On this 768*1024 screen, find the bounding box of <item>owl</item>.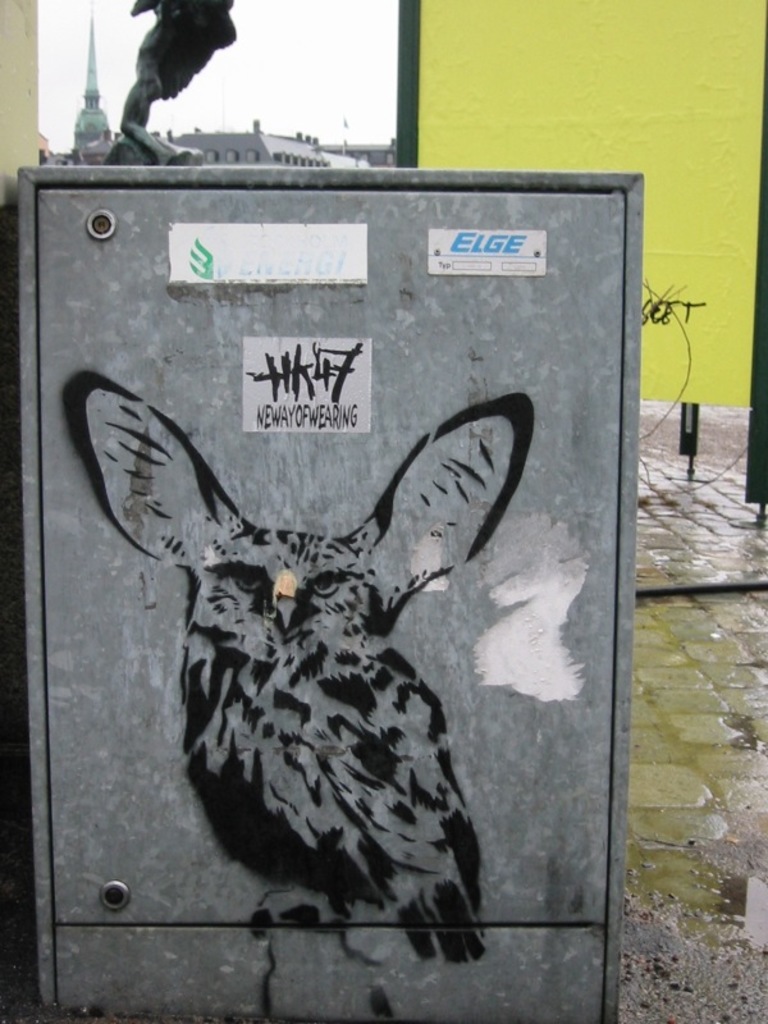
Bounding box: {"x1": 59, "y1": 366, "x2": 526, "y2": 1023}.
